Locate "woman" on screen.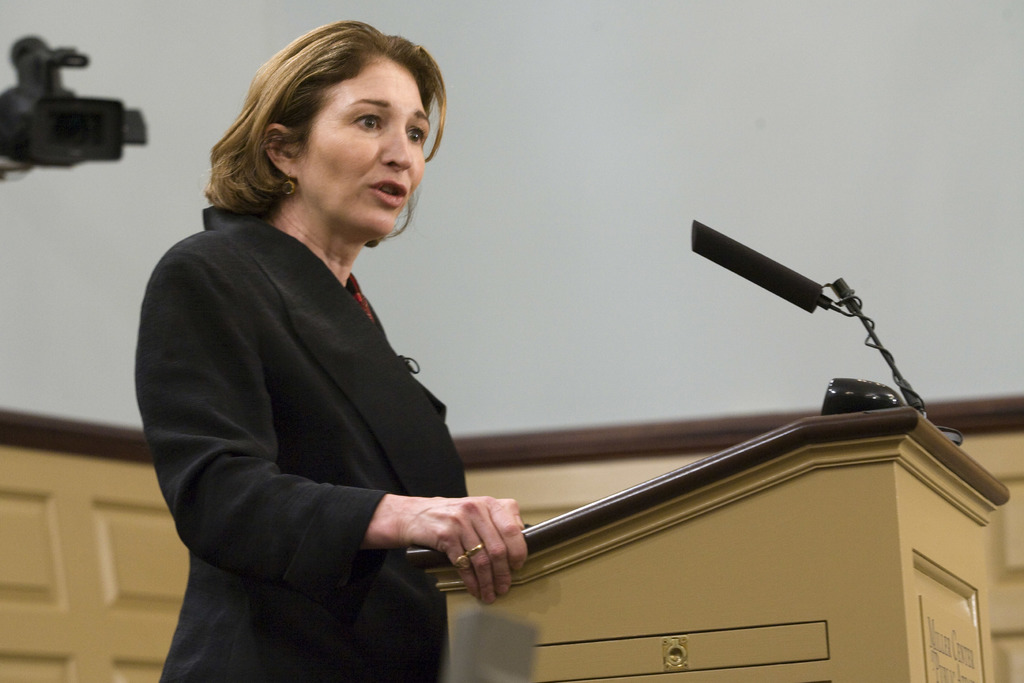
On screen at rect(147, 44, 557, 682).
